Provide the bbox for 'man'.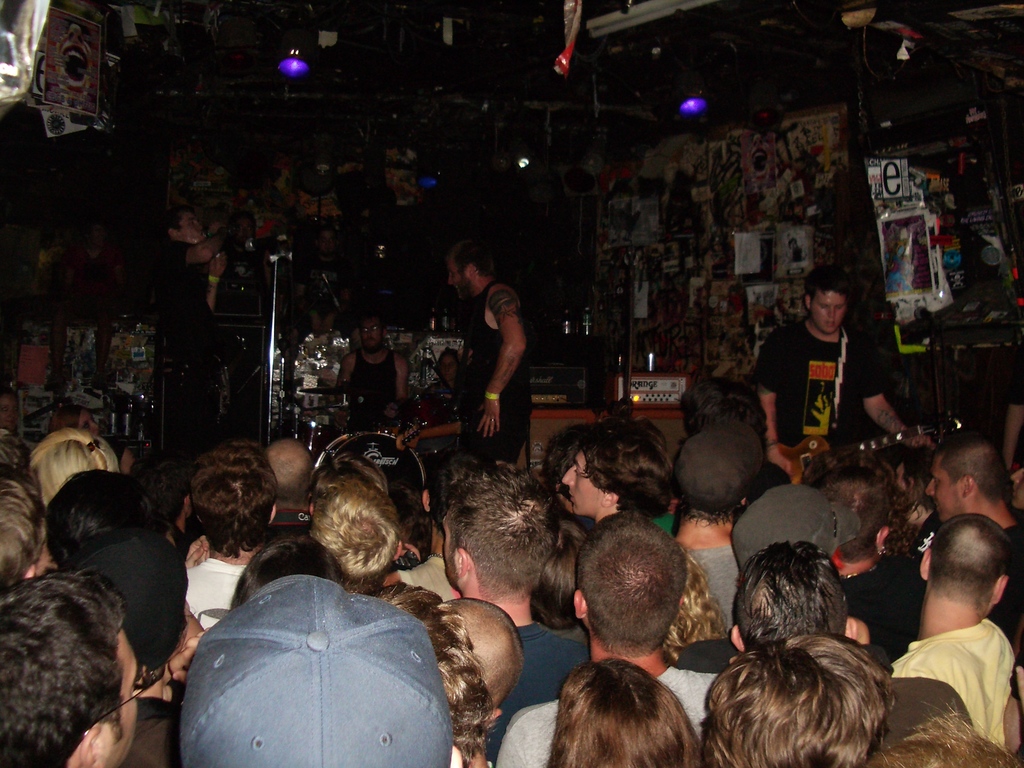
{"x1": 337, "y1": 310, "x2": 409, "y2": 403}.
